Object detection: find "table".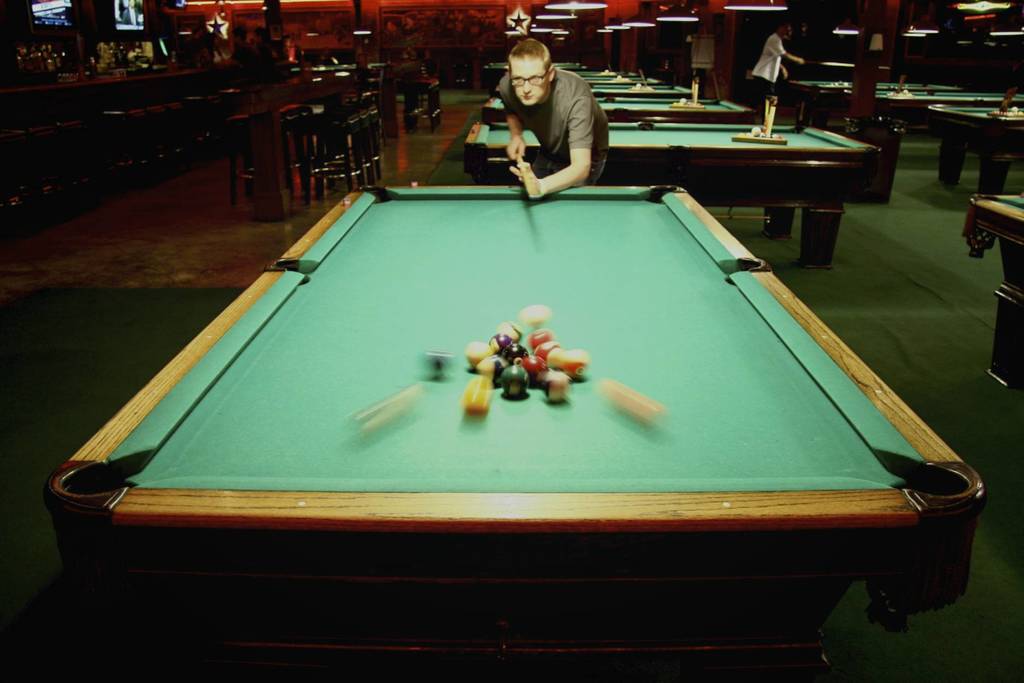
[846,92,1023,113].
